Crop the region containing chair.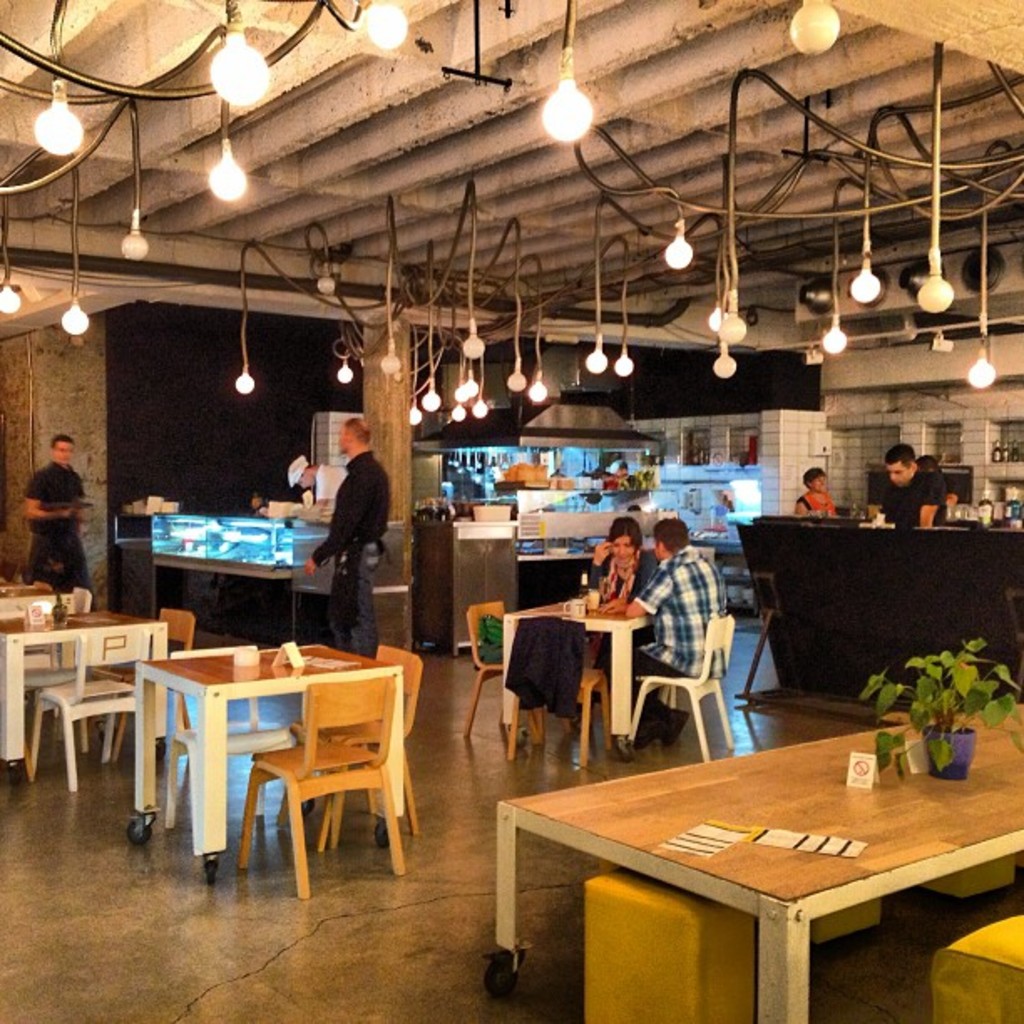
Crop region: {"x1": 507, "y1": 622, "x2": 622, "y2": 761}.
